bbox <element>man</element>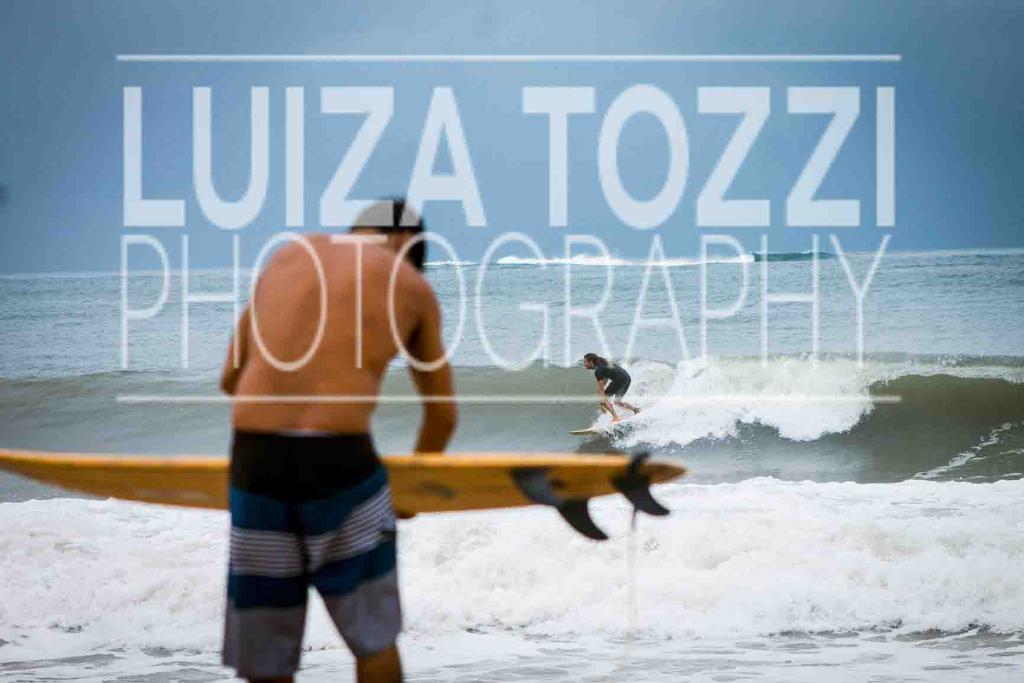
[584, 350, 644, 420]
